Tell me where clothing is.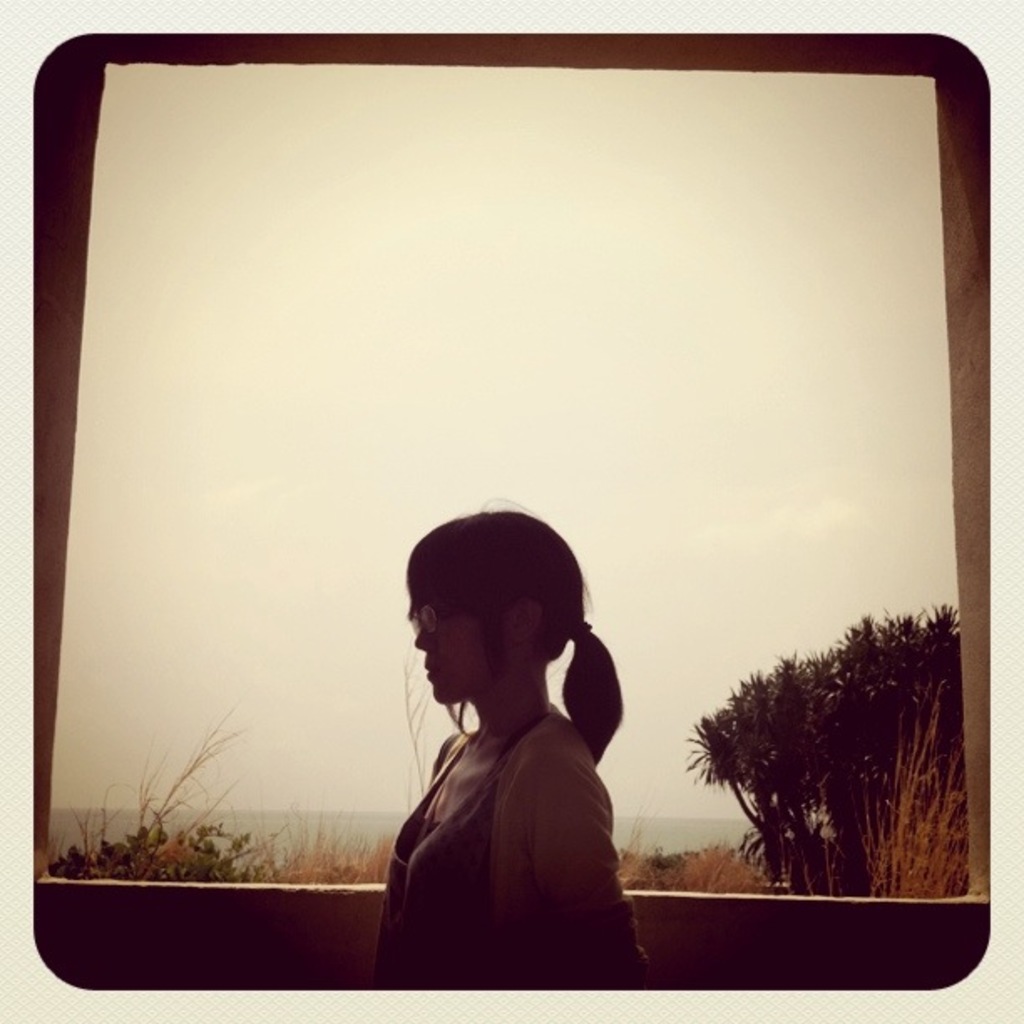
clothing is at 397, 683, 678, 955.
